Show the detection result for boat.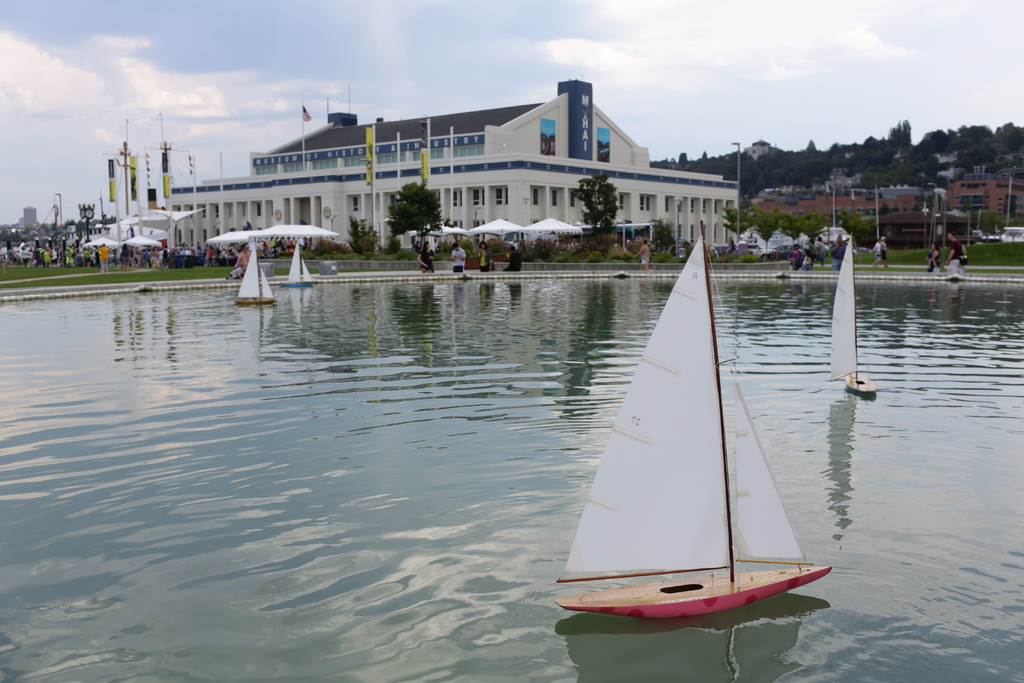
select_region(278, 241, 312, 287).
